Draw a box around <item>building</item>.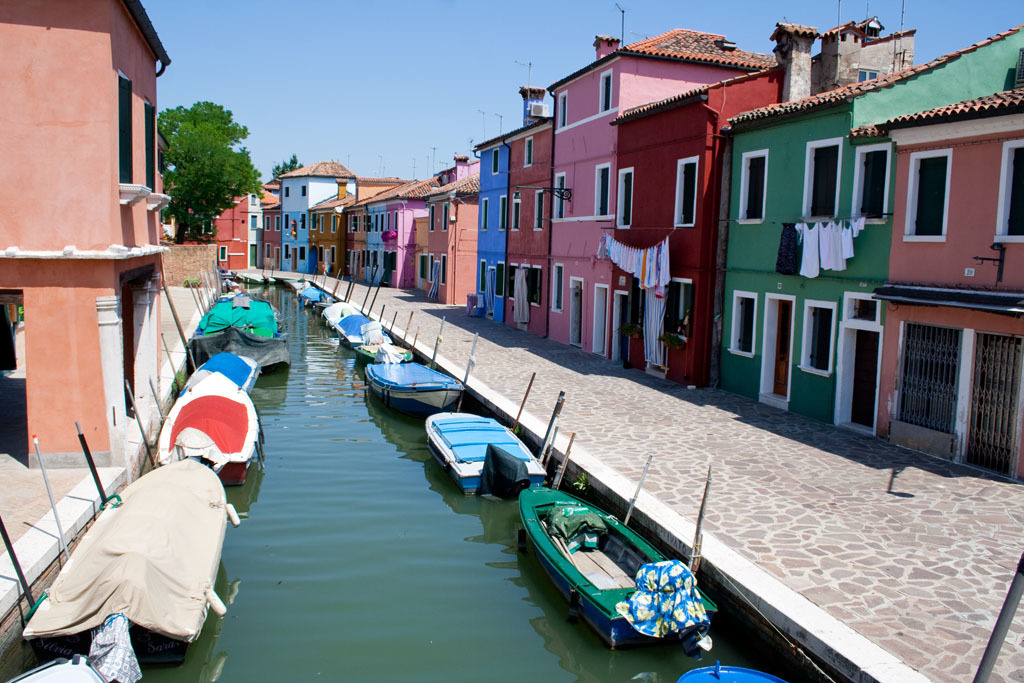
rect(467, 88, 536, 332).
